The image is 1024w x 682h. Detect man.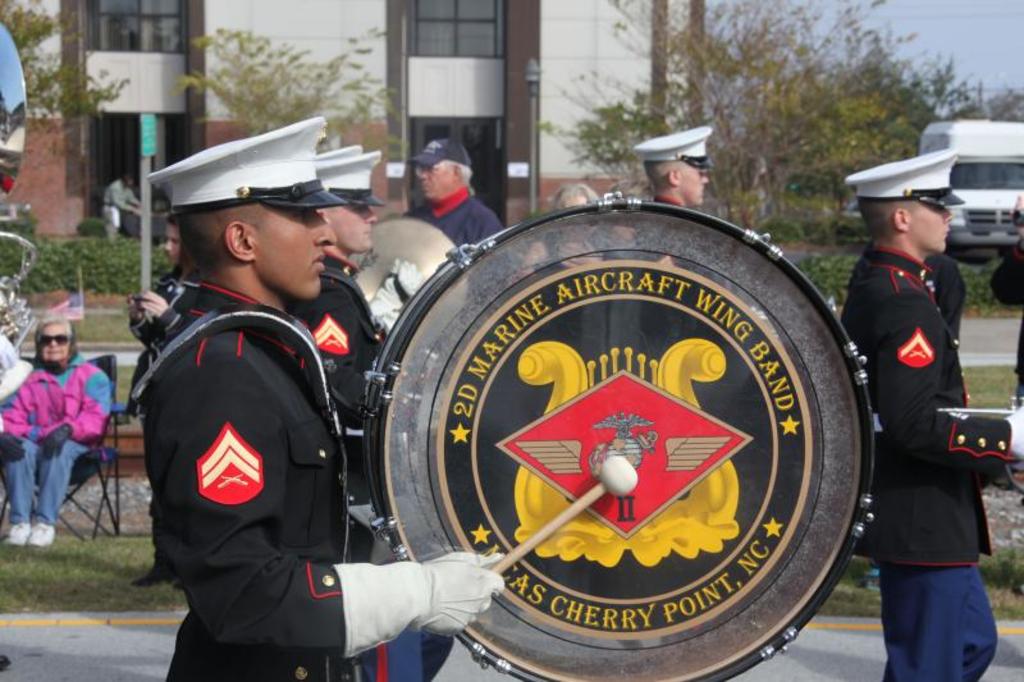
Detection: [838,131,1005,663].
